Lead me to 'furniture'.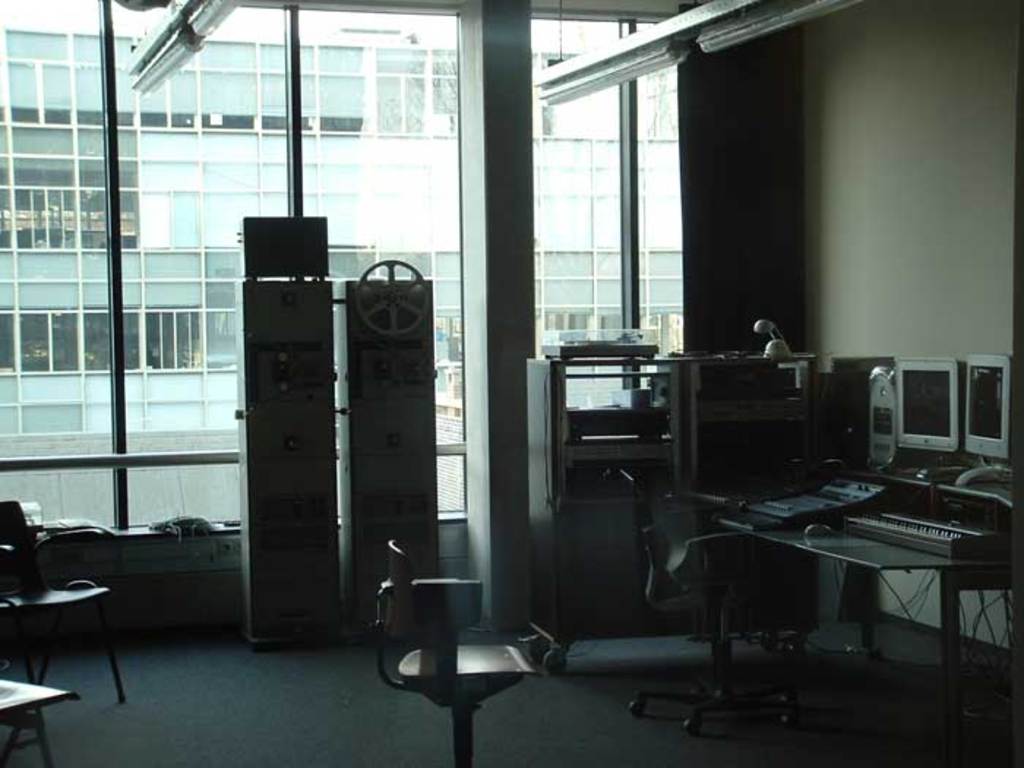
Lead to [left=525, top=358, right=818, bottom=670].
